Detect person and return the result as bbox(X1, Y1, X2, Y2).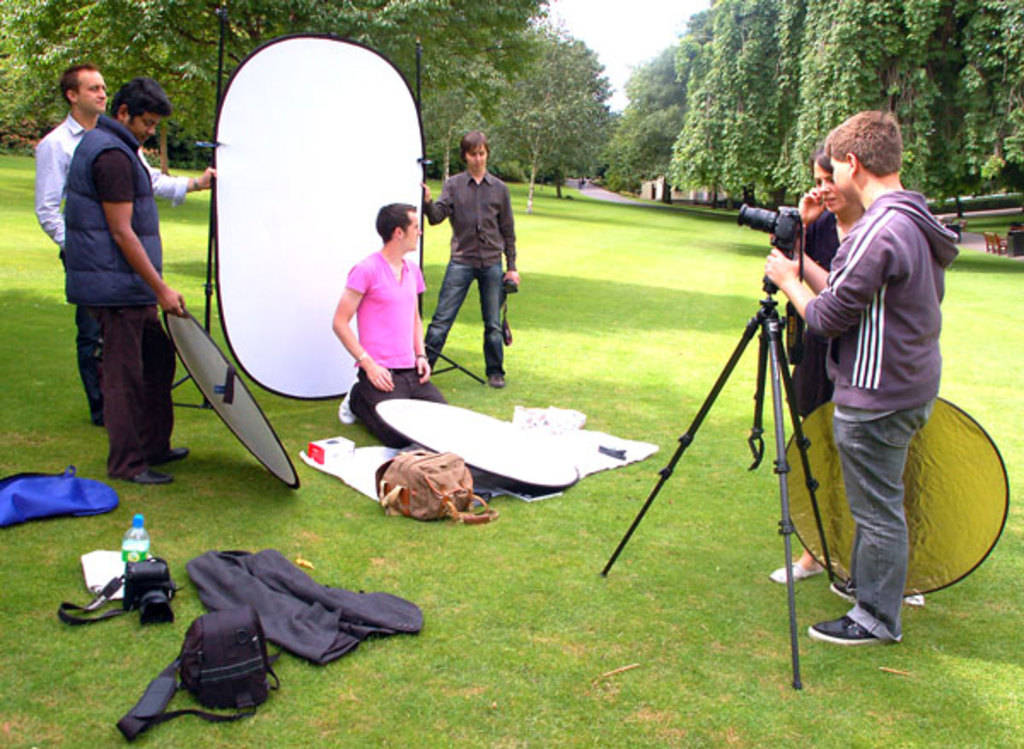
bbox(63, 75, 198, 495).
